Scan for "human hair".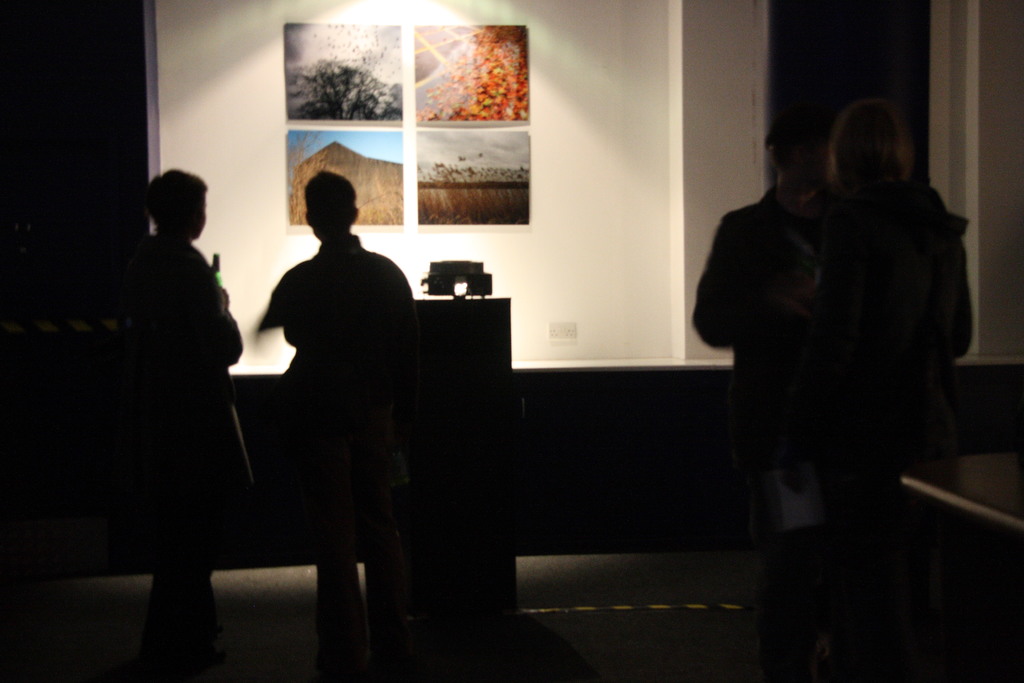
Scan result: Rect(301, 168, 358, 215).
